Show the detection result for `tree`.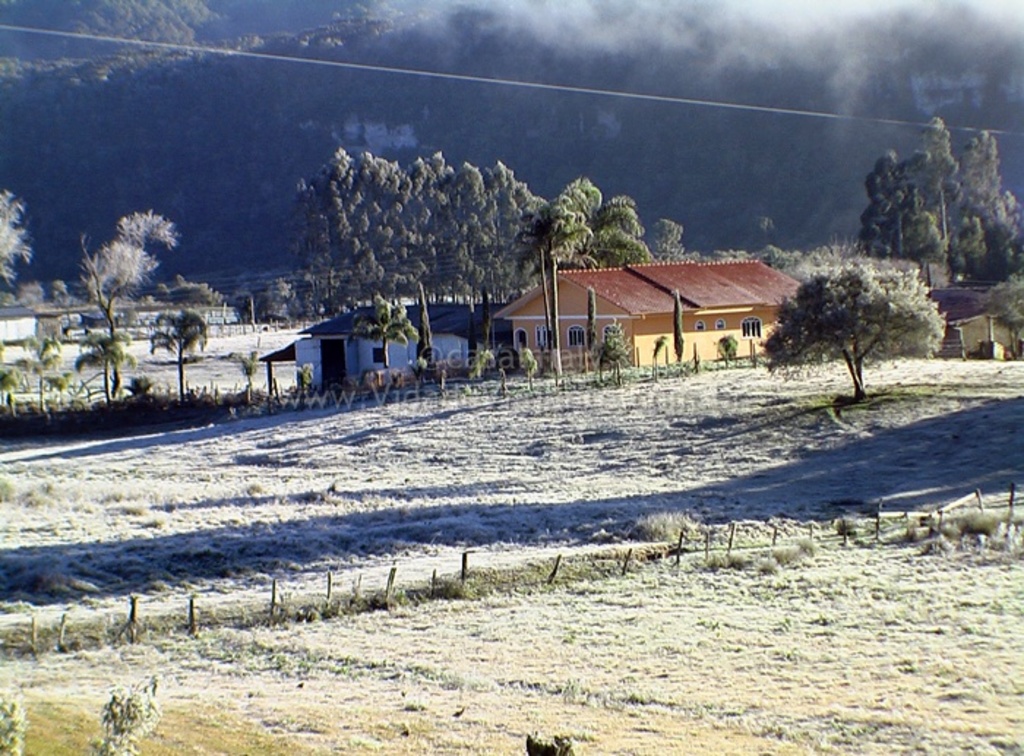
crop(353, 294, 413, 370).
